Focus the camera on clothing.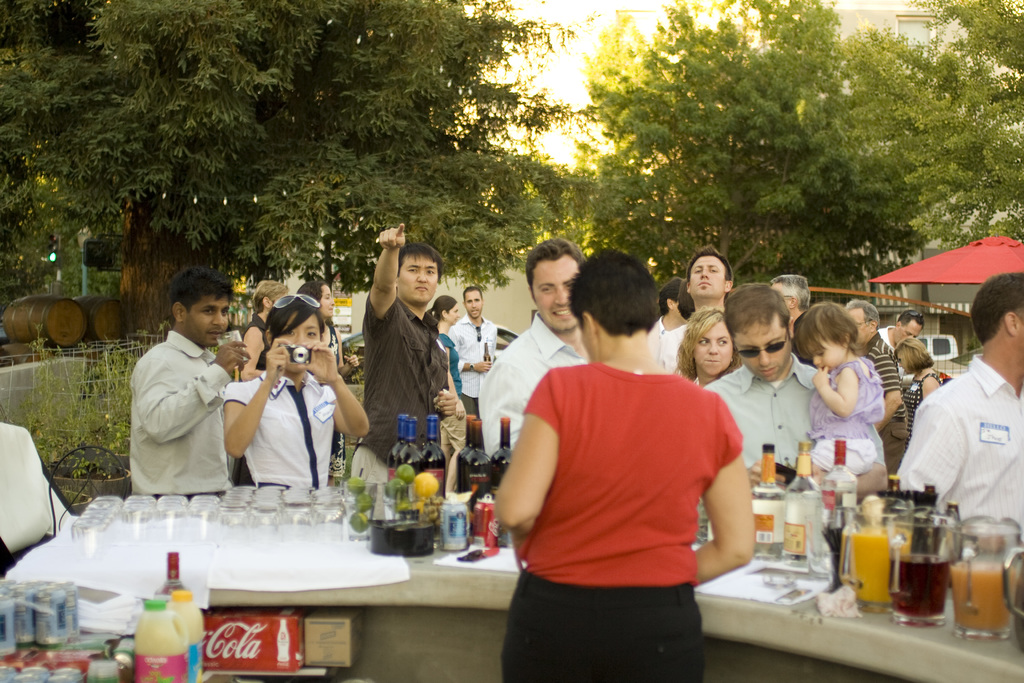
Focus region: l=902, t=374, r=940, b=446.
